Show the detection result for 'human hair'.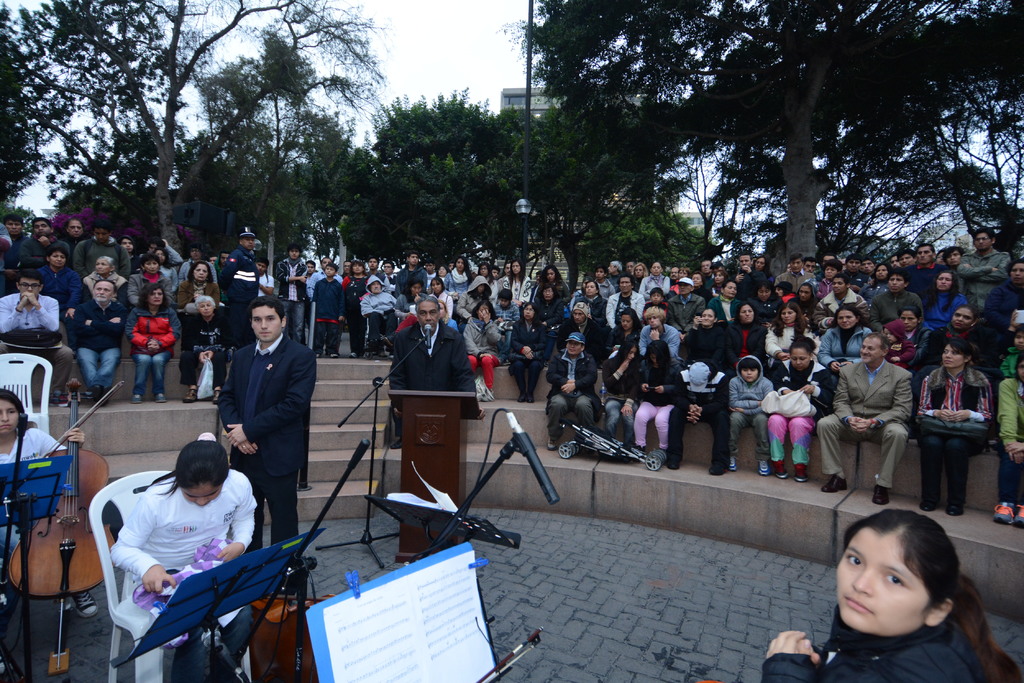
l=194, t=294, r=218, b=309.
